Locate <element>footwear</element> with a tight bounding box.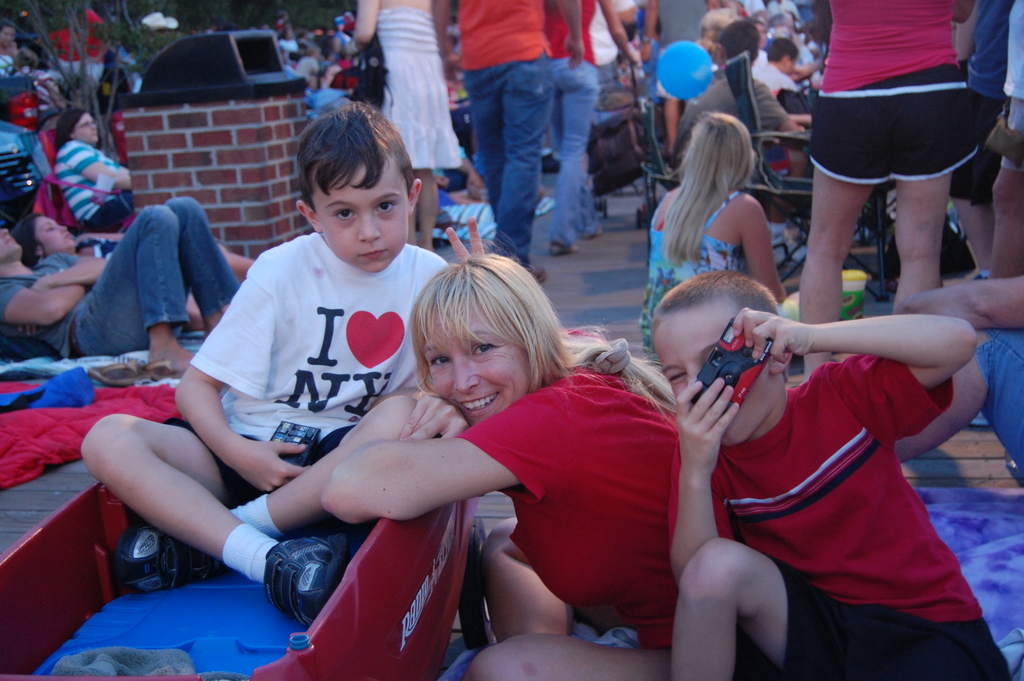
bbox(581, 224, 605, 240).
